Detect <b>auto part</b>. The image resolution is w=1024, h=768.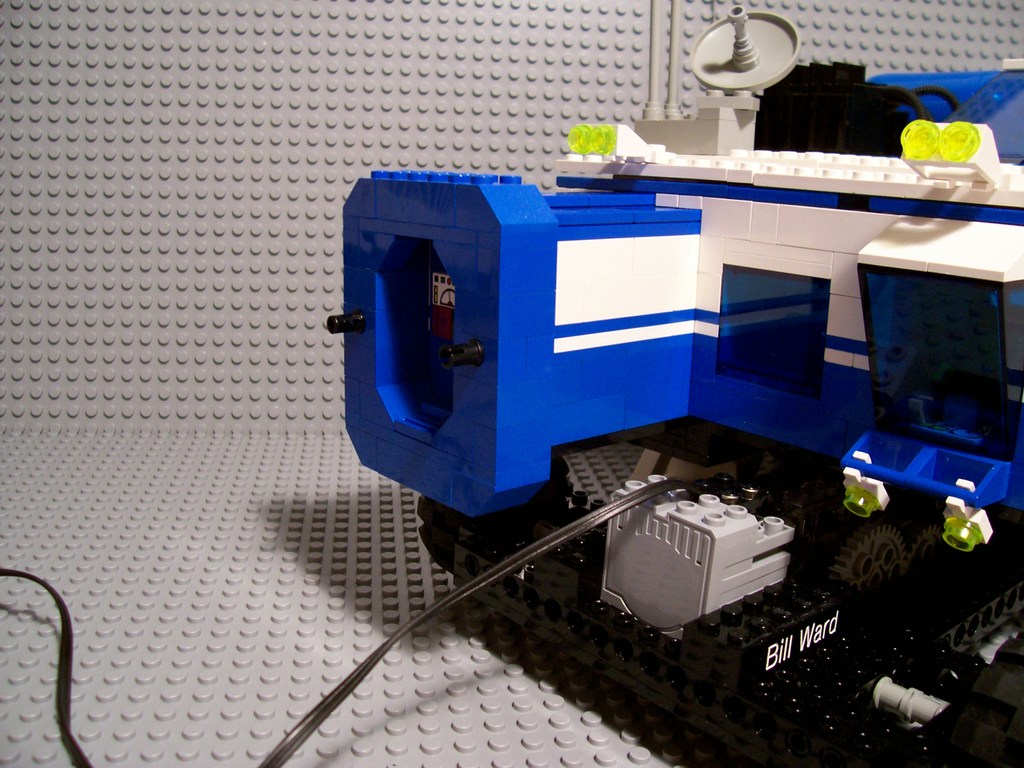
region(544, 198, 719, 444).
